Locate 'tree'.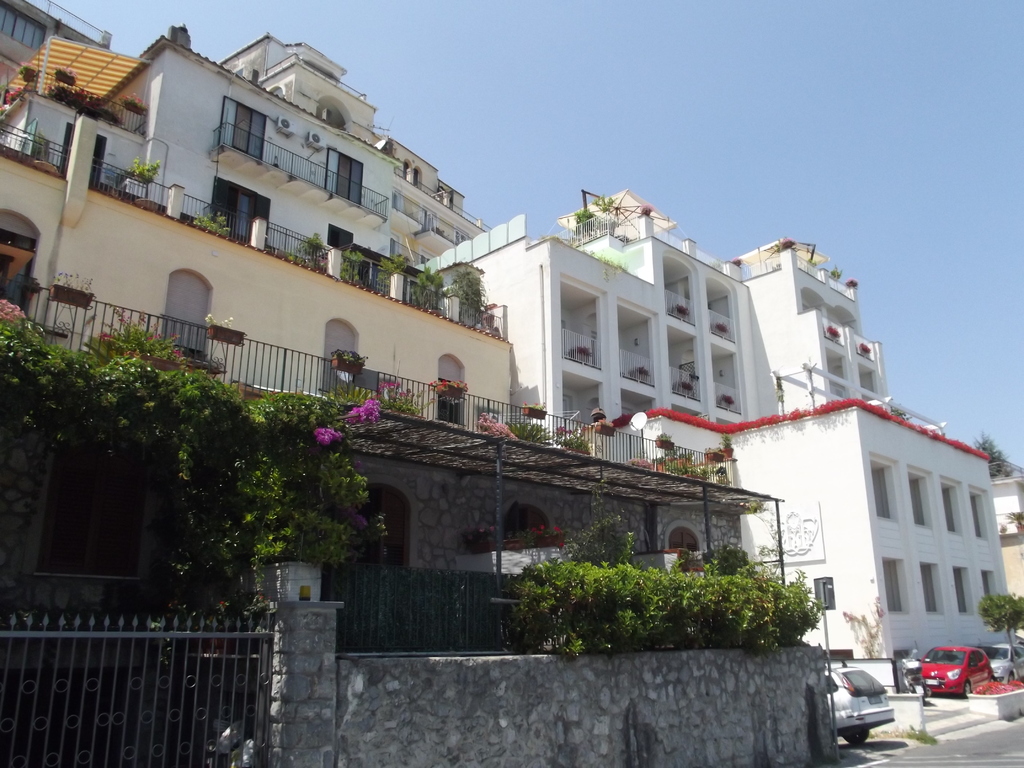
Bounding box: <bbox>977, 582, 1023, 672</bbox>.
